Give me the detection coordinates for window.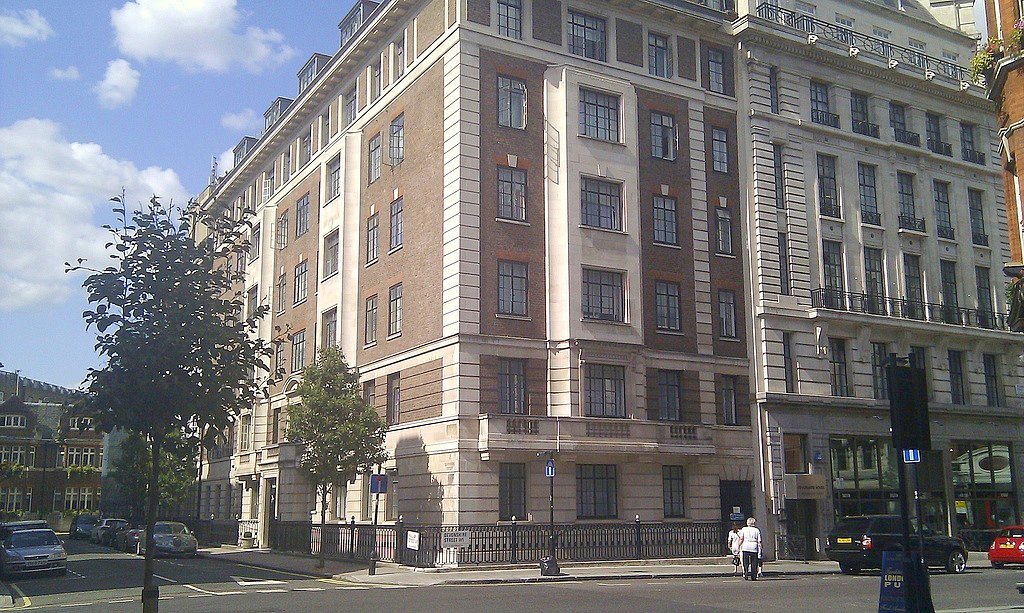
rect(275, 334, 286, 376).
